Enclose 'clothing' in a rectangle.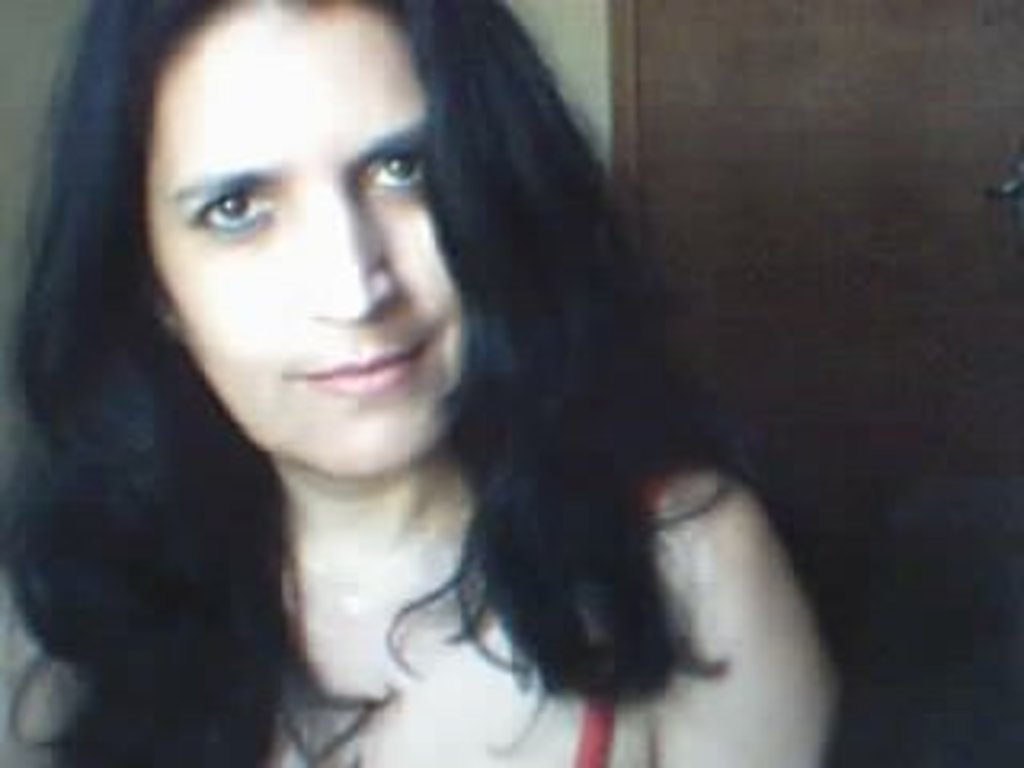
(x1=573, y1=486, x2=669, y2=765).
